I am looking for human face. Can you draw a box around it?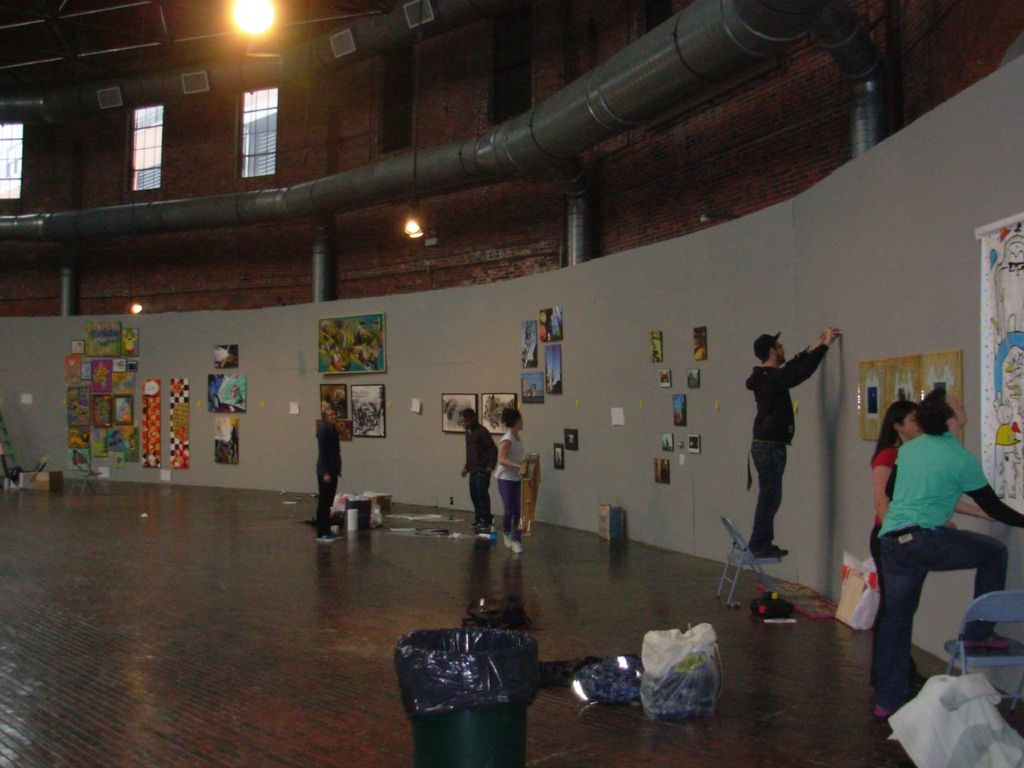
Sure, the bounding box is 950/392/968/418.
